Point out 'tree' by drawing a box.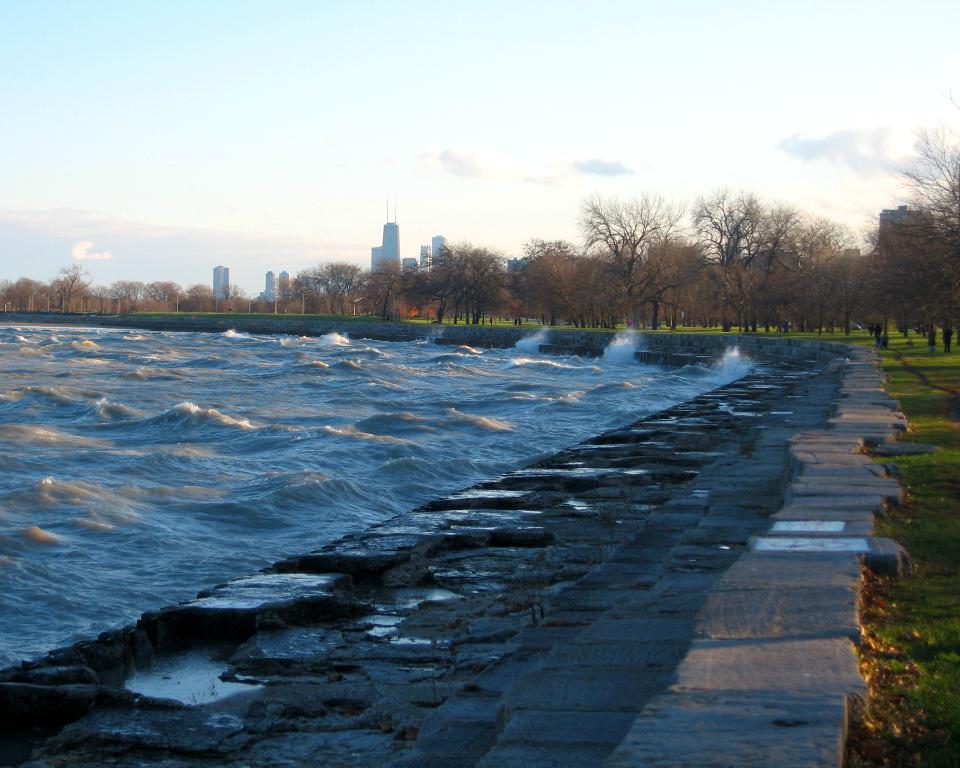
(left=51, top=265, right=79, bottom=318).
